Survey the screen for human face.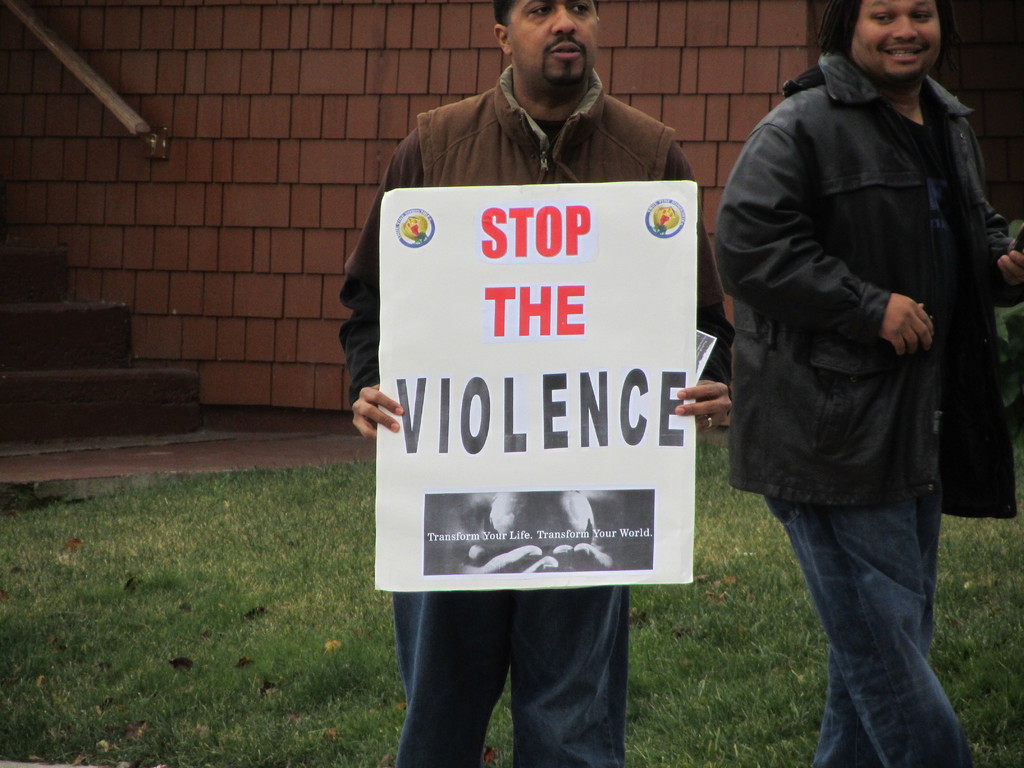
Survey found: x1=849 y1=0 x2=943 y2=83.
